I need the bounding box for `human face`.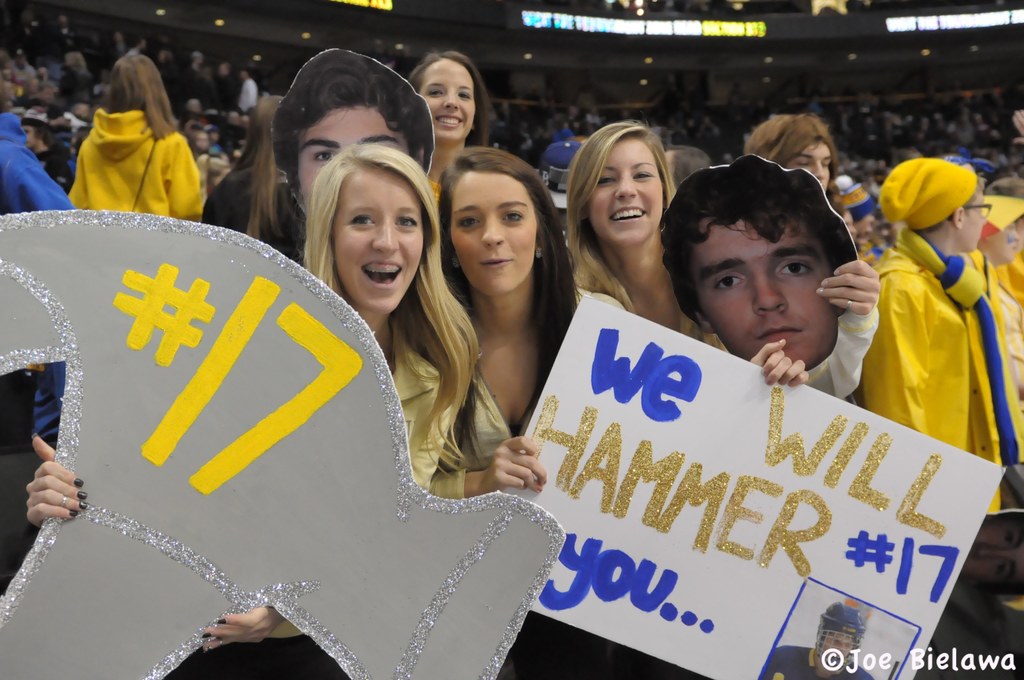
Here it is: x1=298, y1=110, x2=409, y2=204.
